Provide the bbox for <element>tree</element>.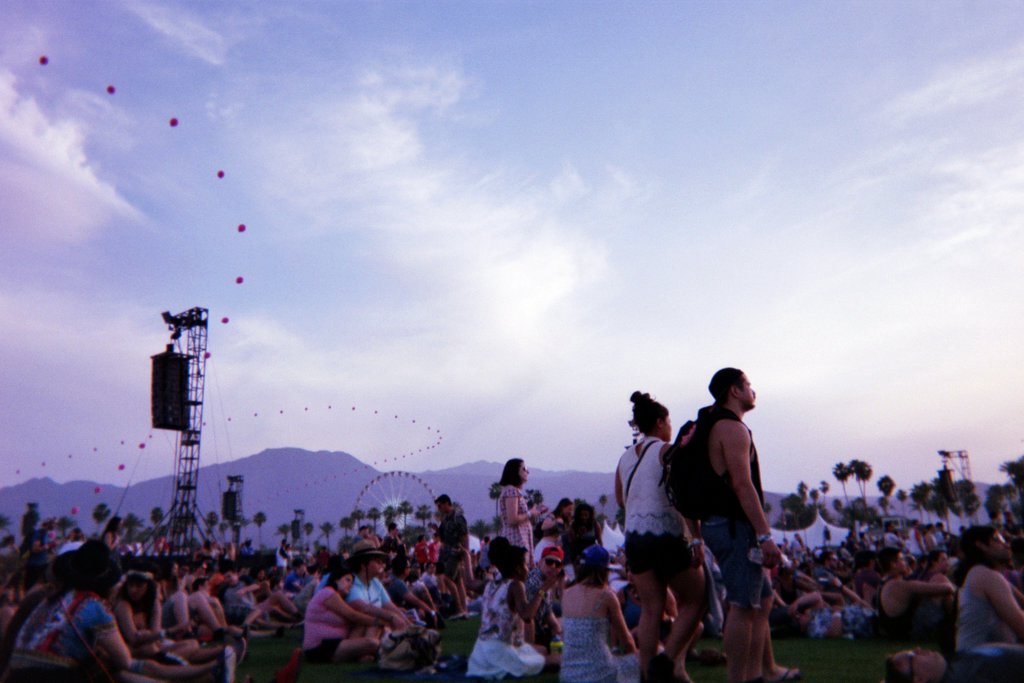
[471,519,488,547].
